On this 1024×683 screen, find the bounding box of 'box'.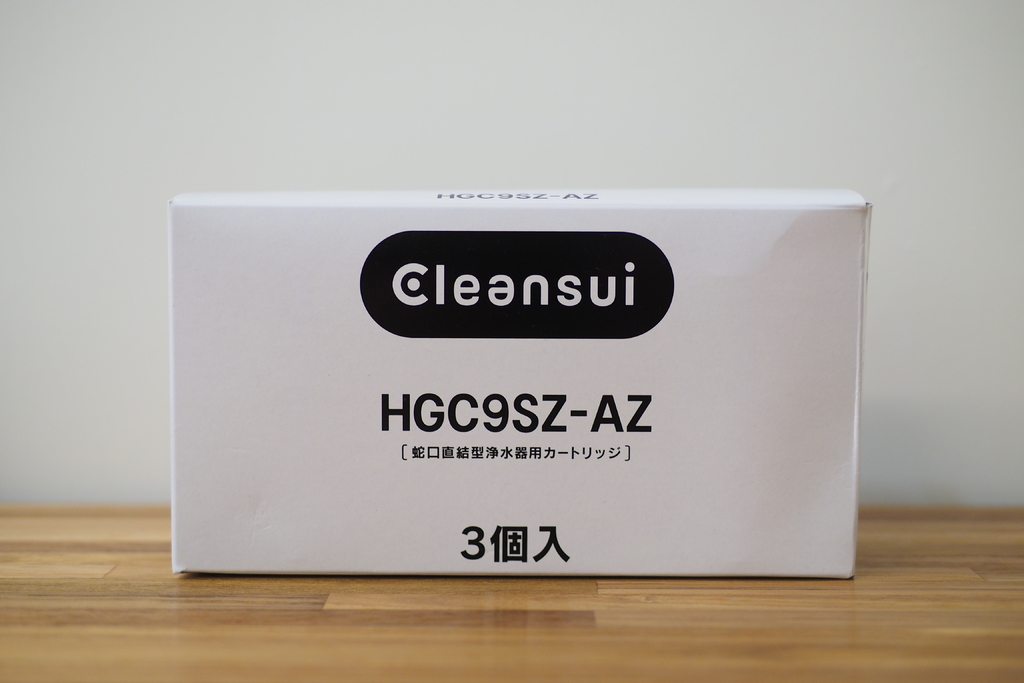
Bounding box: [x1=174, y1=133, x2=893, y2=585].
